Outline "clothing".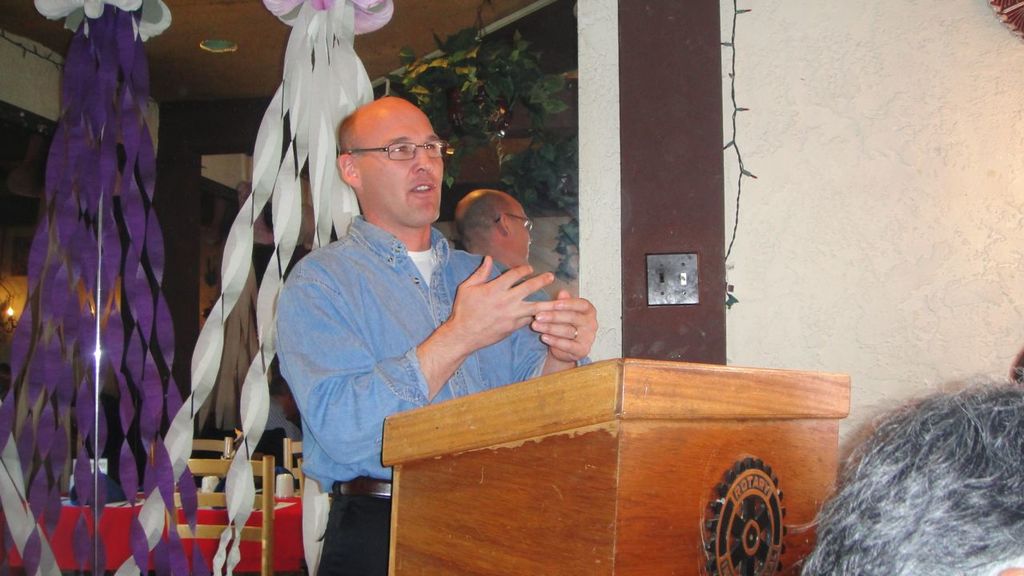
Outline: crop(275, 209, 593, 575).
